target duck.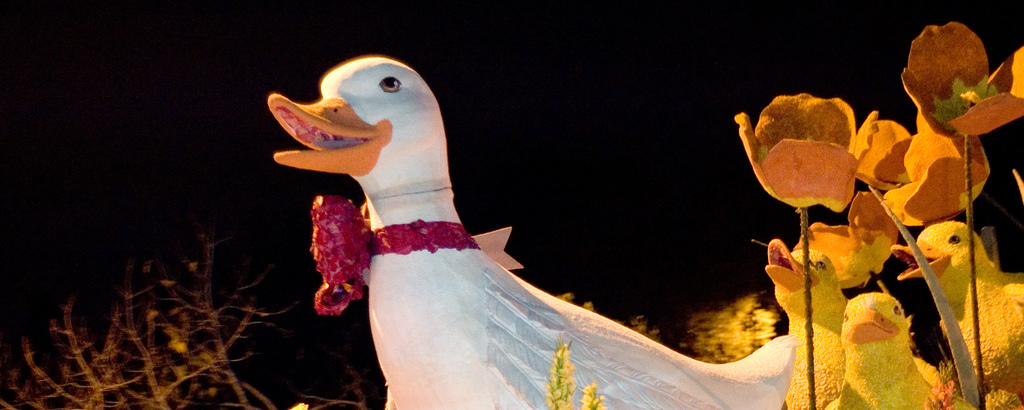
Target region: x1=260, y1=20, x2=765, y2=406.
